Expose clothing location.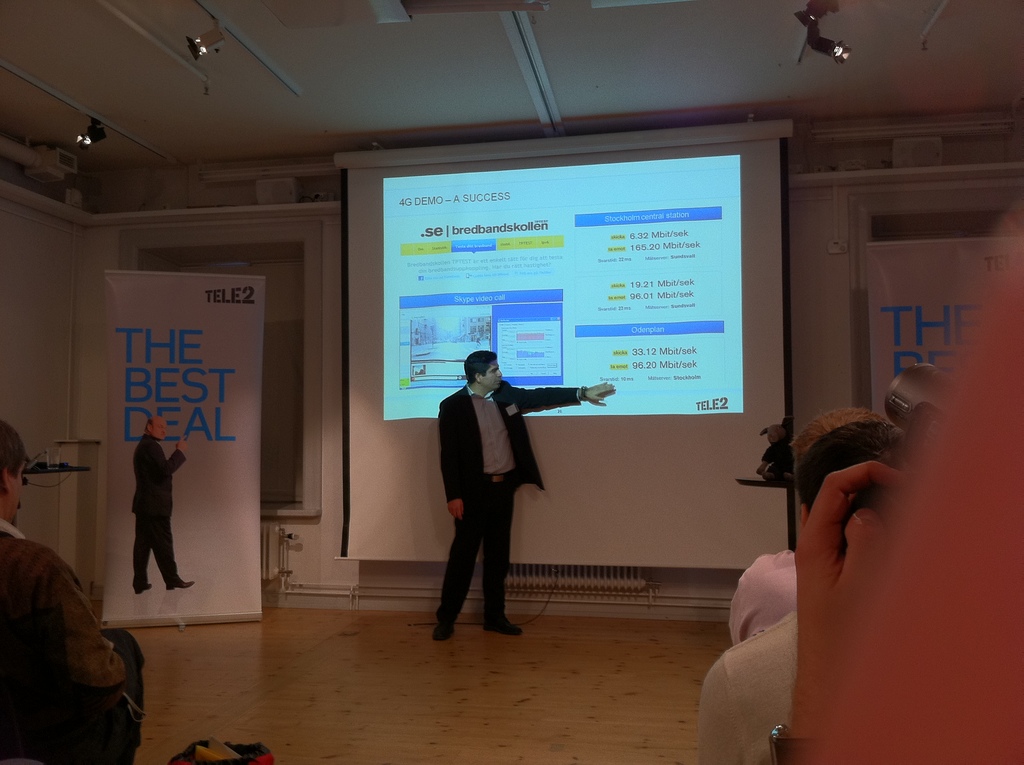
Exposed at detection(729, 550, 812, 647).
